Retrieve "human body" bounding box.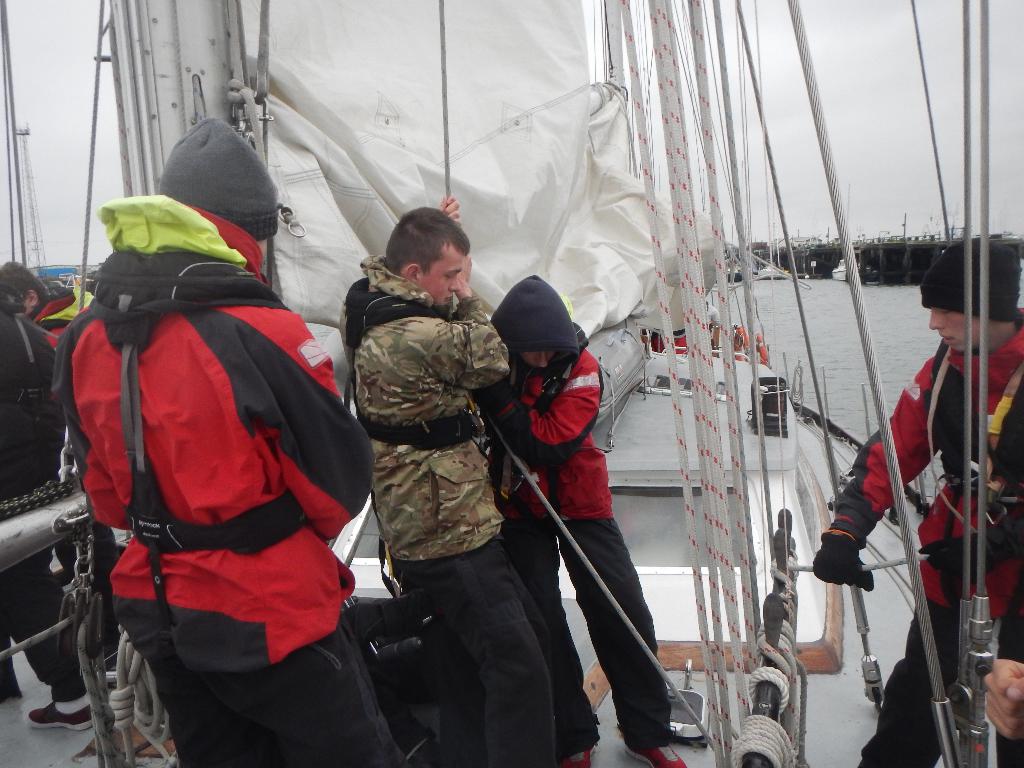
Bounding box: (x1=0, y1=258, x2=123, y2=672).
